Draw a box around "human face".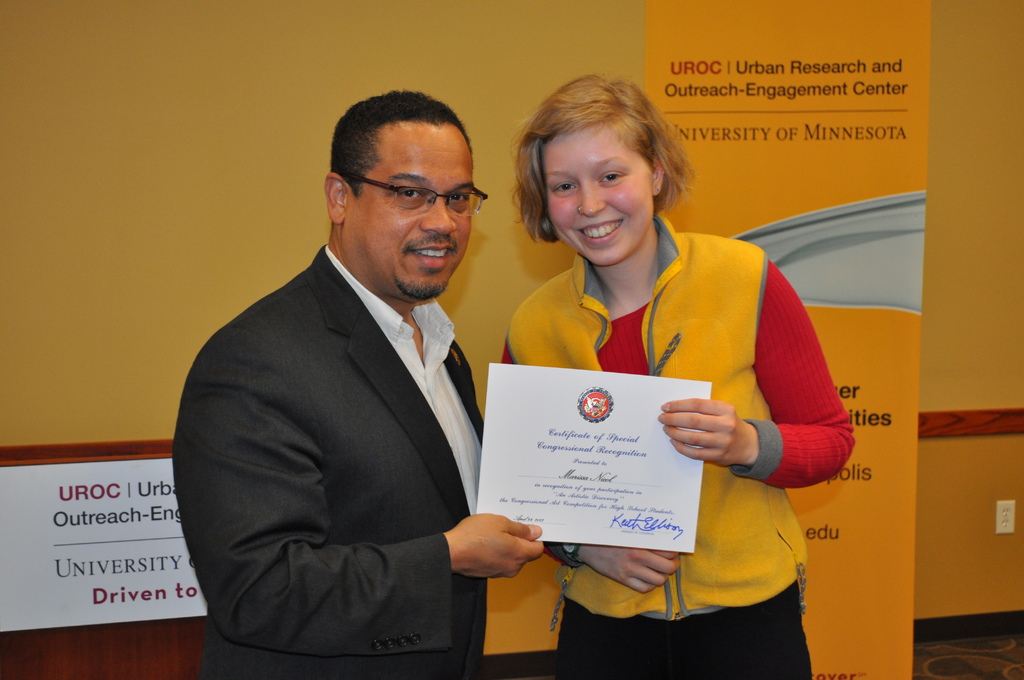
box(353, 114, 476, 300).
